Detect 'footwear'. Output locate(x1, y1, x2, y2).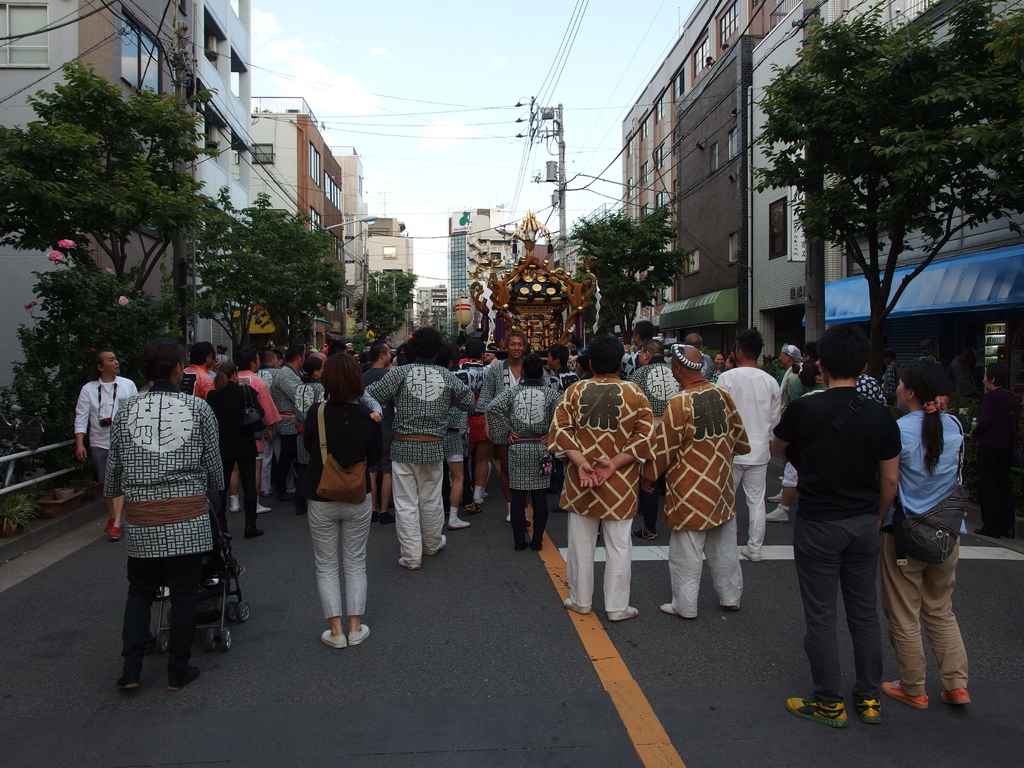
locate(767, 493, 780, 502).
